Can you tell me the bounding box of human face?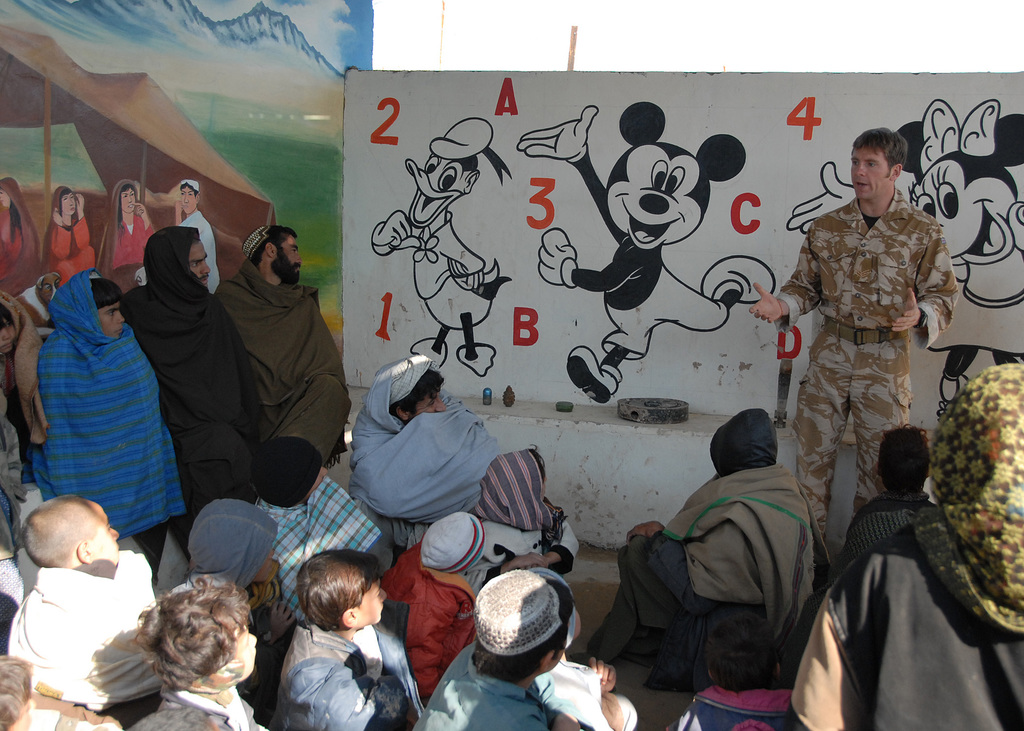
93, 510, 120, 575.
